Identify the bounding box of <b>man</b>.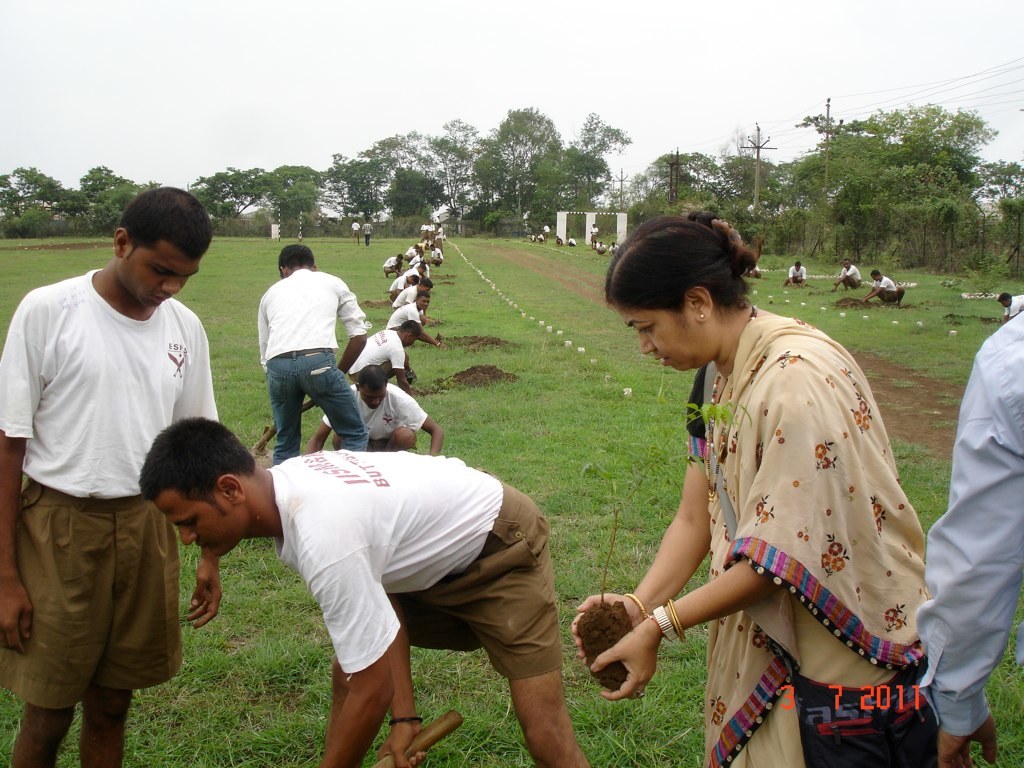
138,414,591,767.
